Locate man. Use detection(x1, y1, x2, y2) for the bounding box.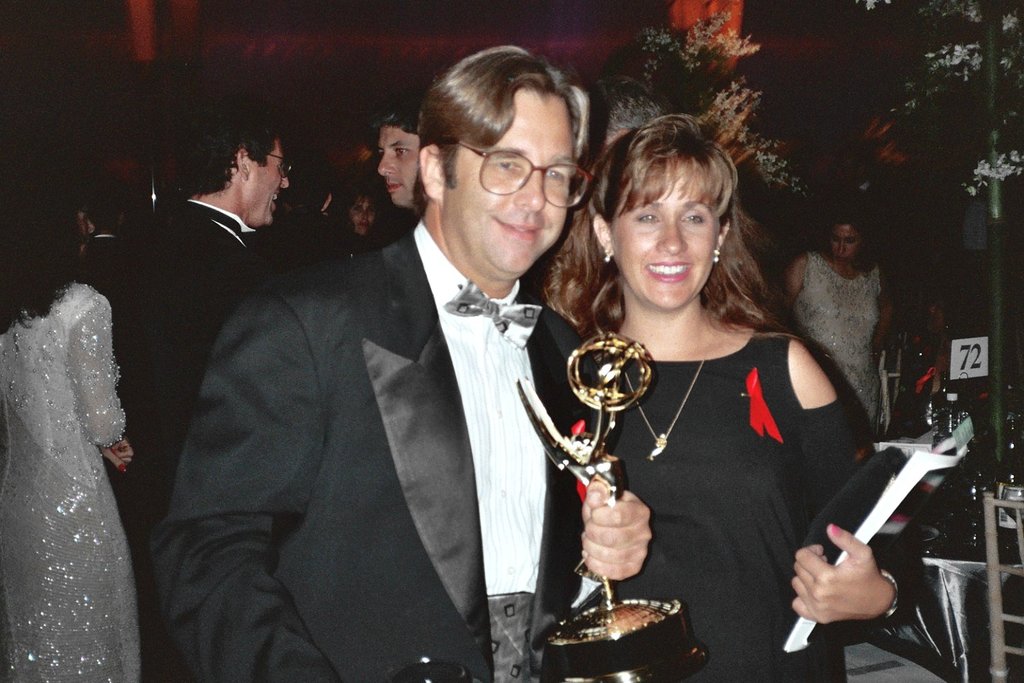
detection(111, 100, 294, 682).
